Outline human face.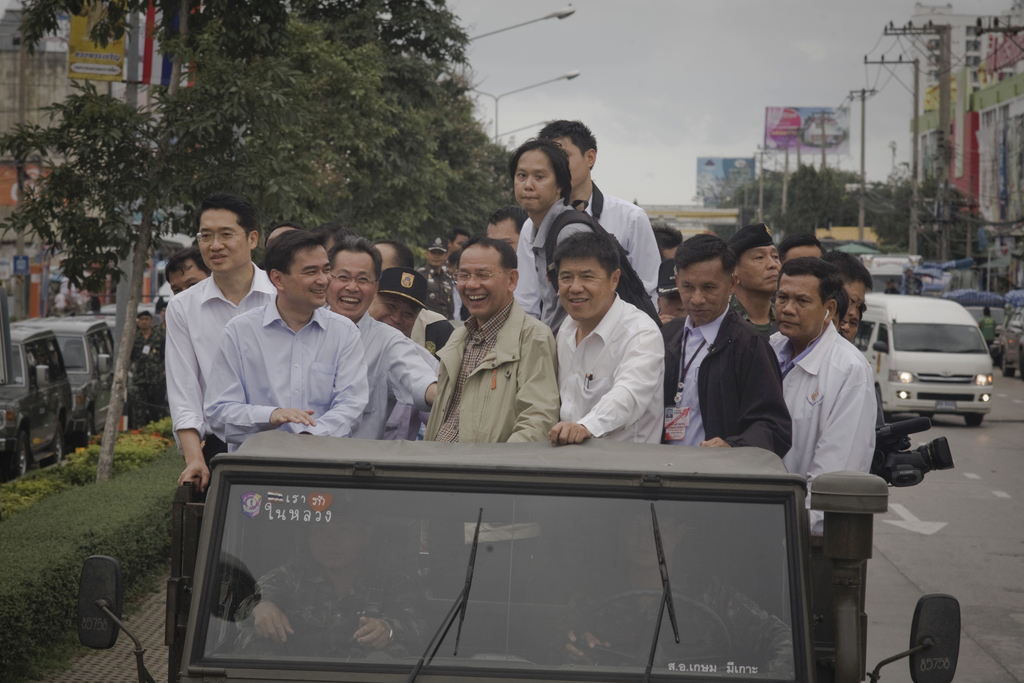
Outline: left=375, top=294, right=419, bottom=335.
